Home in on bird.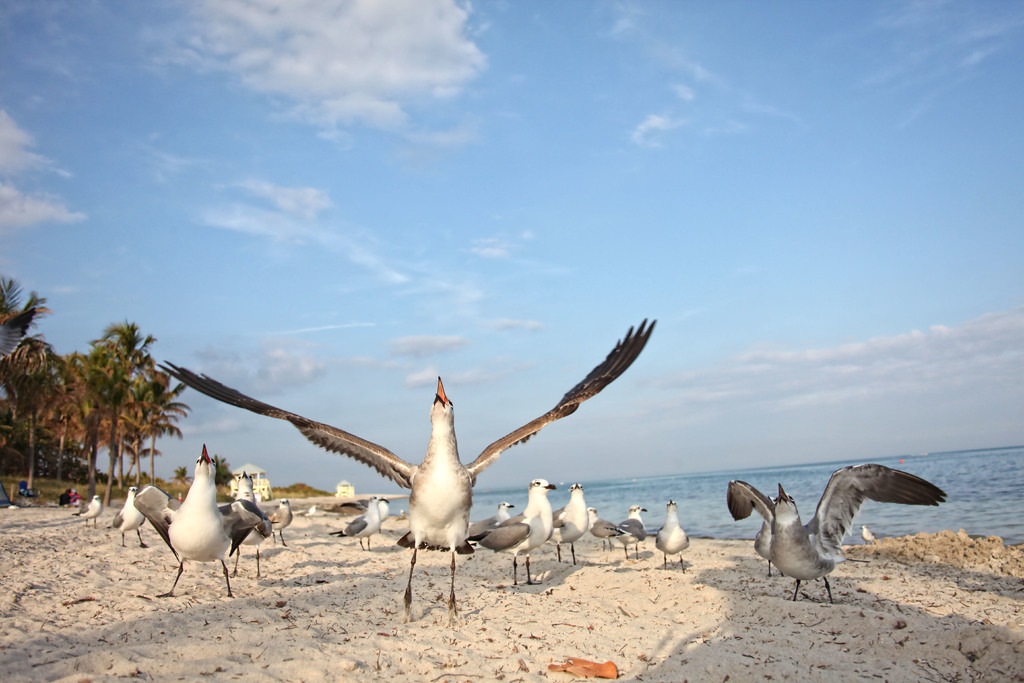
Homed in at [266, 498, 302, 547].
